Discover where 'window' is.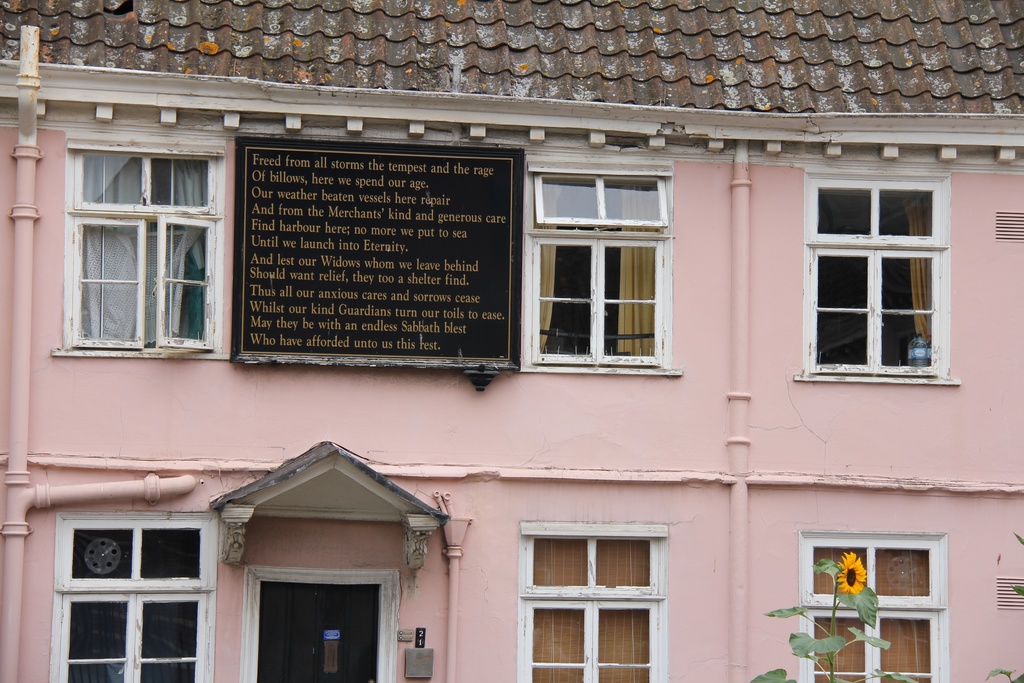
Discovered at bbox=(49, 511, 215, 682).
